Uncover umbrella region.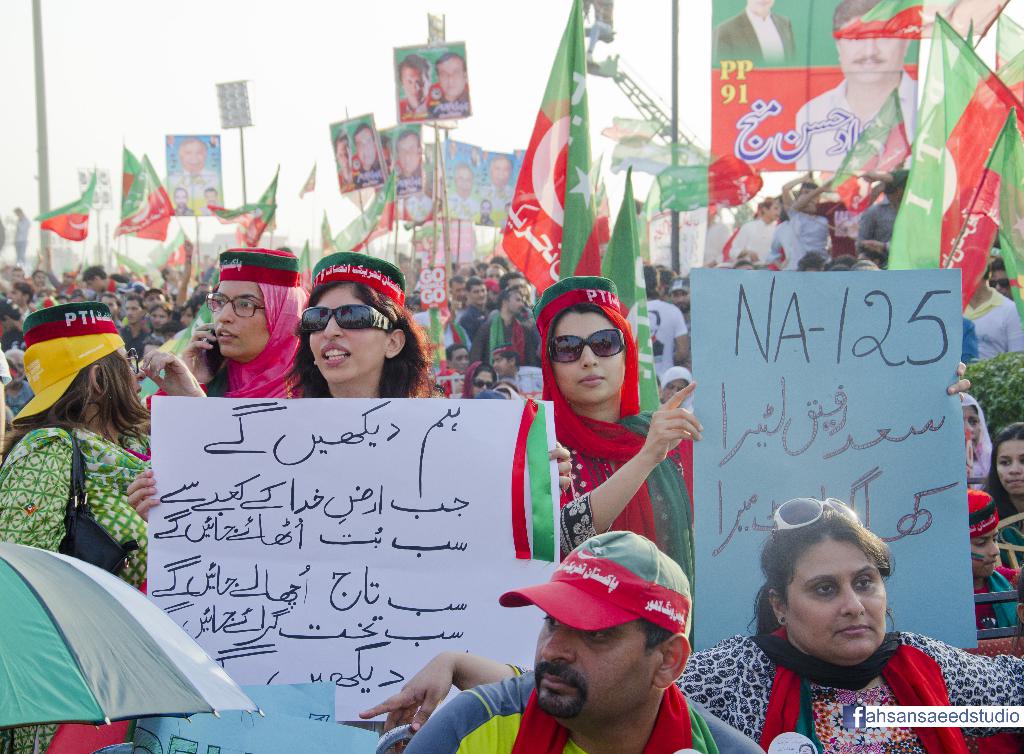
Uncovered: pyautogui.locateOnScreen(0, 537, 272, 734).
